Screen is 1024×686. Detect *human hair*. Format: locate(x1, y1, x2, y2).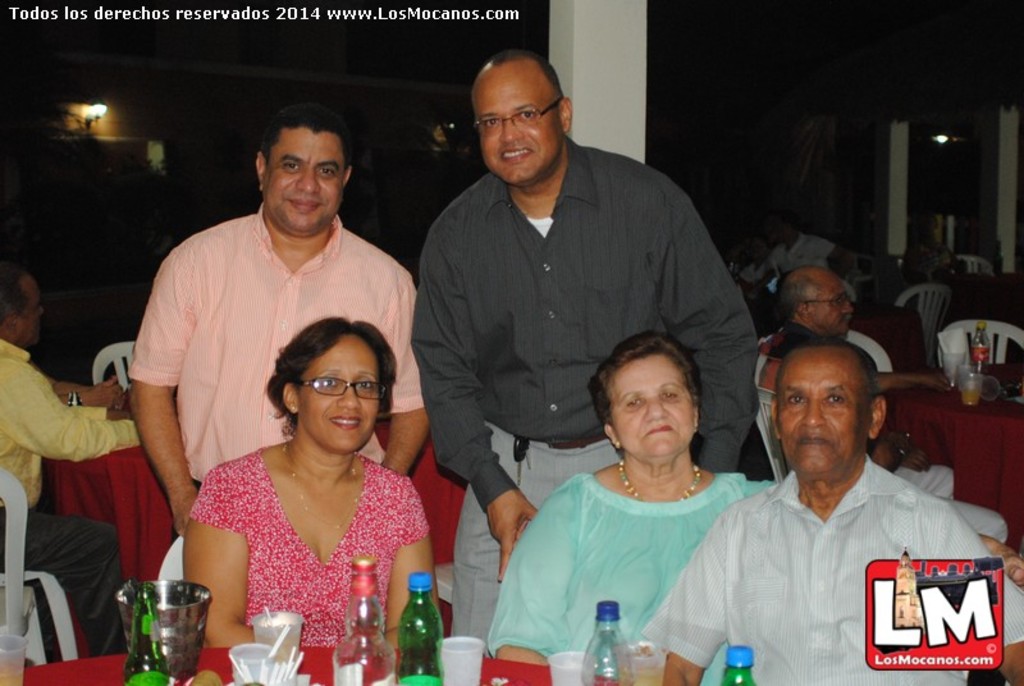
locate(589, 330, 701, 461).
